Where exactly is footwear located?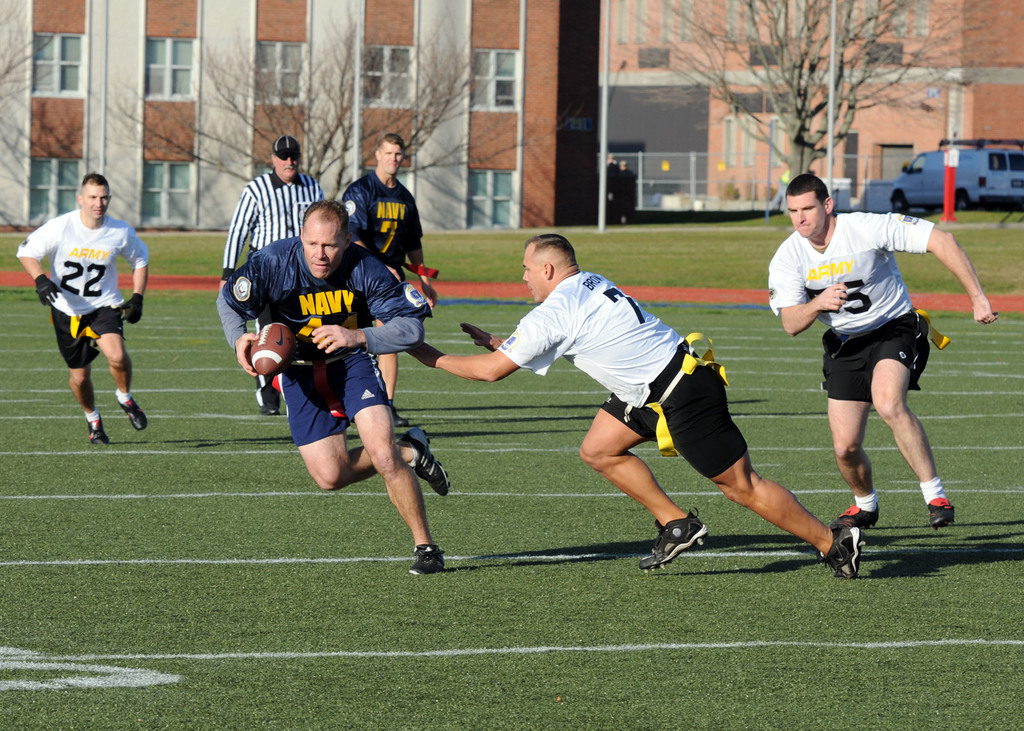
Its bounding box is locate(392, 413, 407, 430).
